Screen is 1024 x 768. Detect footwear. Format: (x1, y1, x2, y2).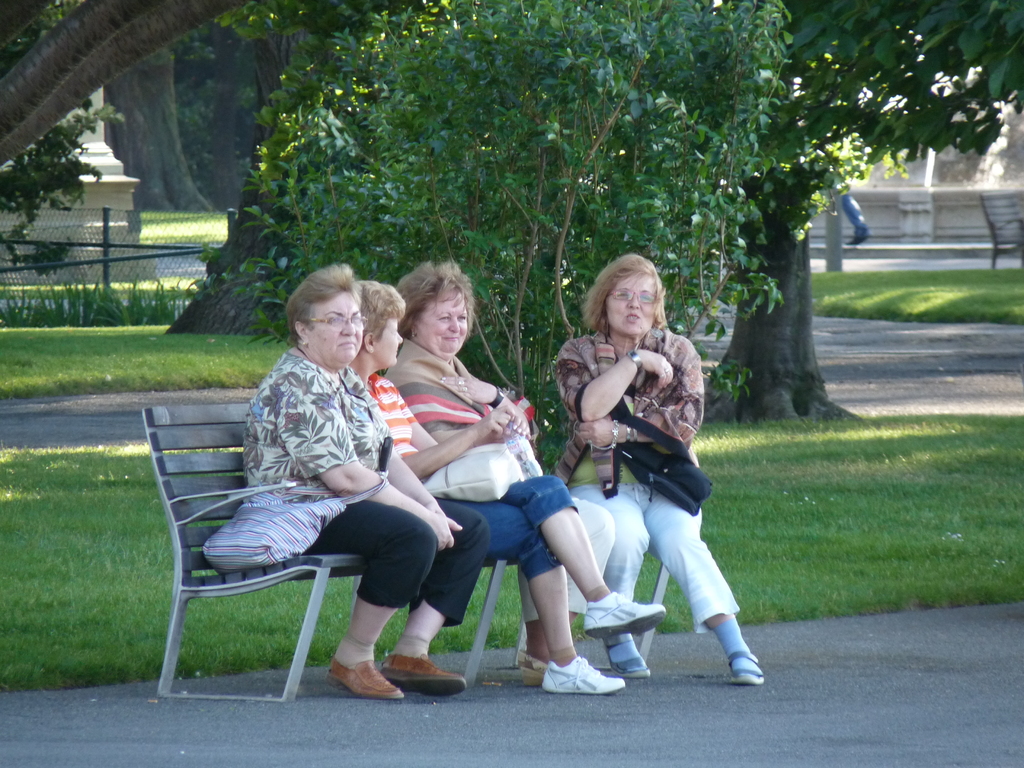
(604, 637, 654, 672).
